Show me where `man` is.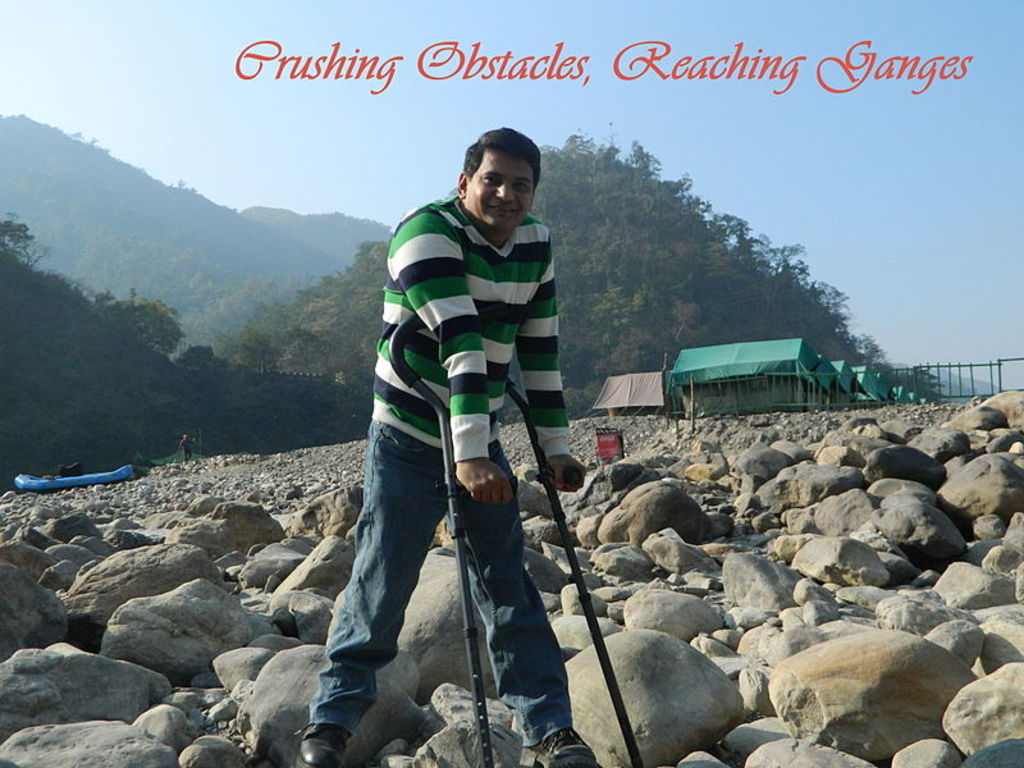
`man` is at 315, 134, 595, 736.
